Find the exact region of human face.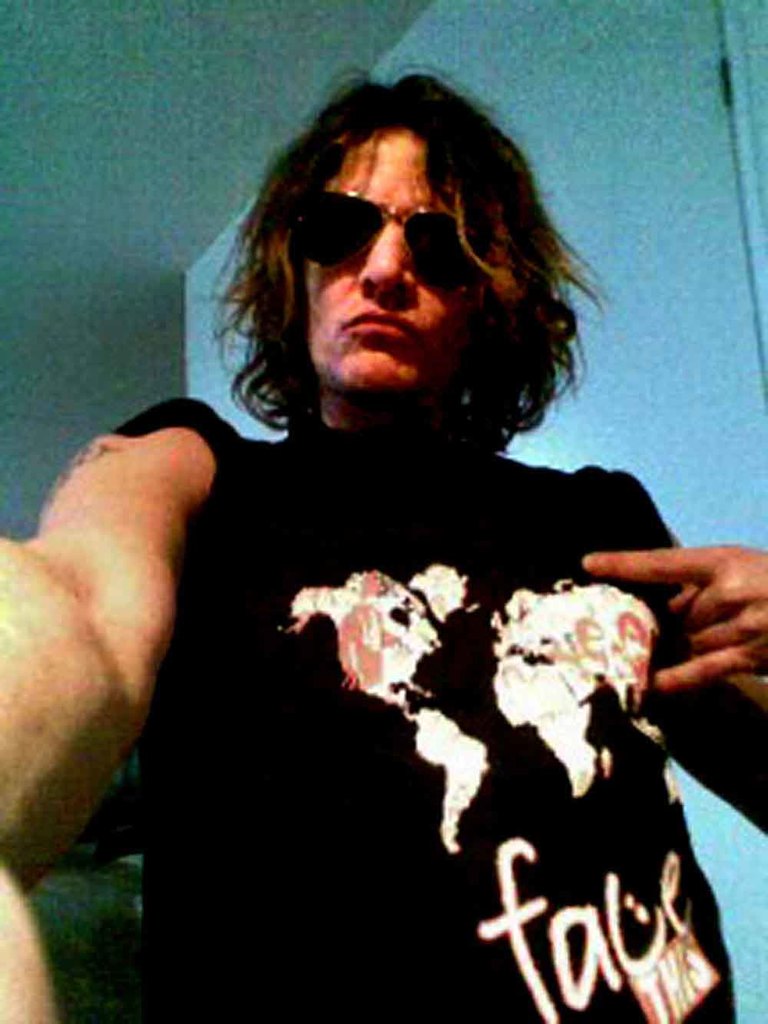
Exact region: 306:121:499:397.
